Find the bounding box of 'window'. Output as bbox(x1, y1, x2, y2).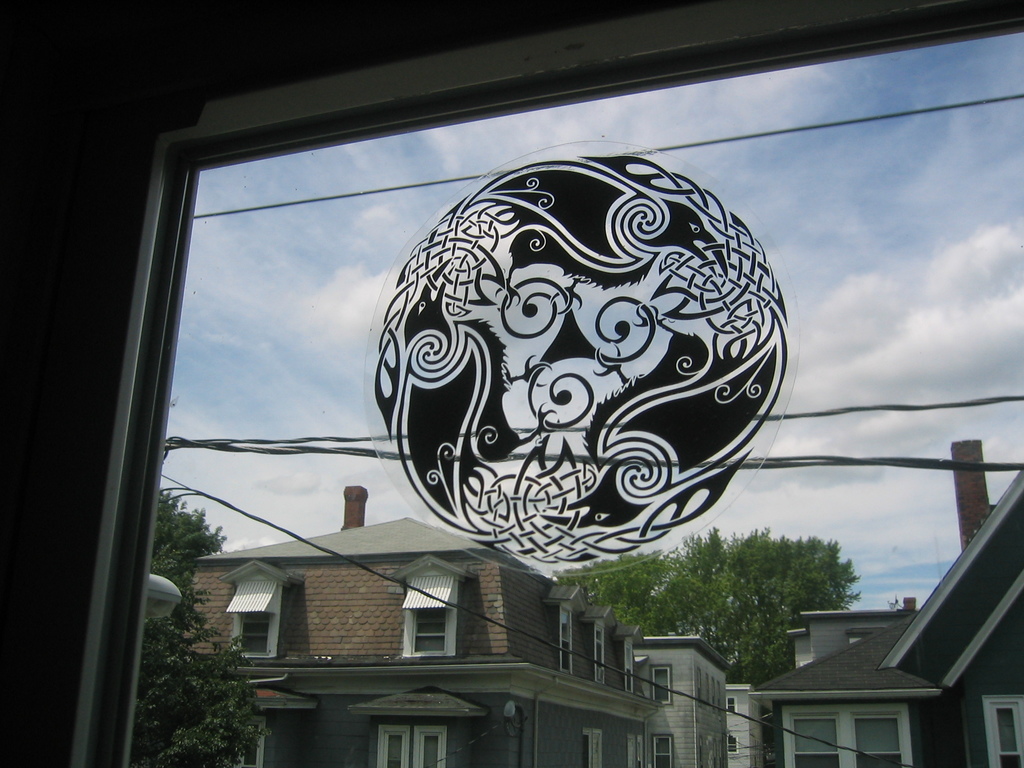
bbox(582, 600, 616, 682).
